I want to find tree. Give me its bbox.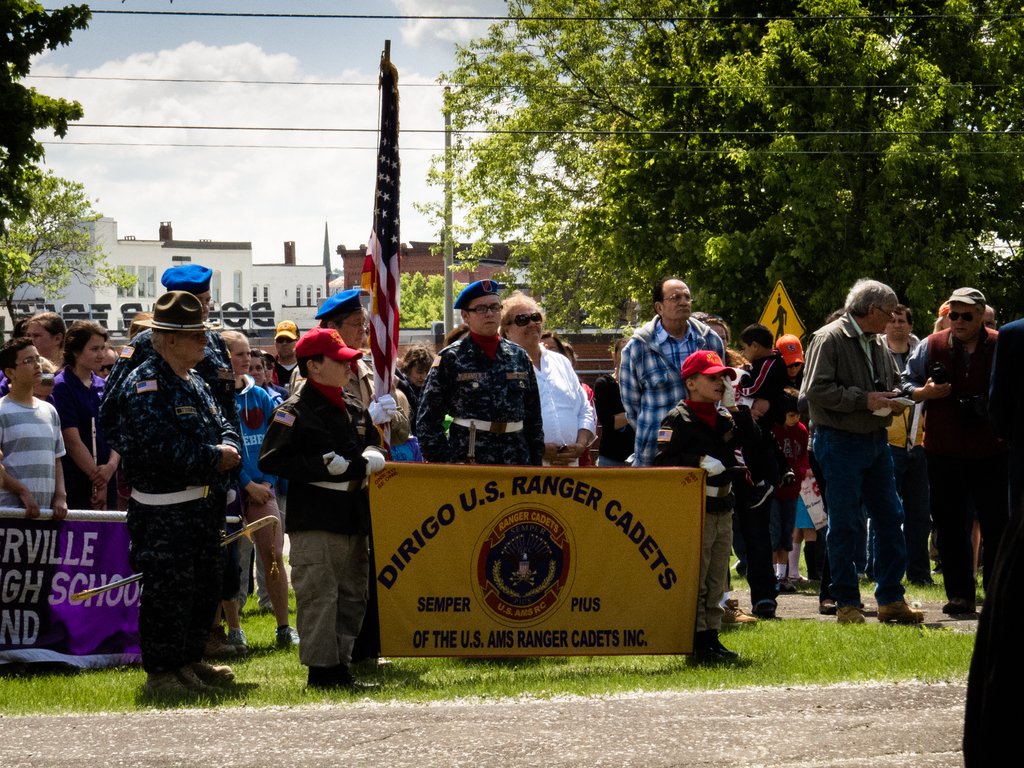
<region>0, 154, 131, 299</region>.
